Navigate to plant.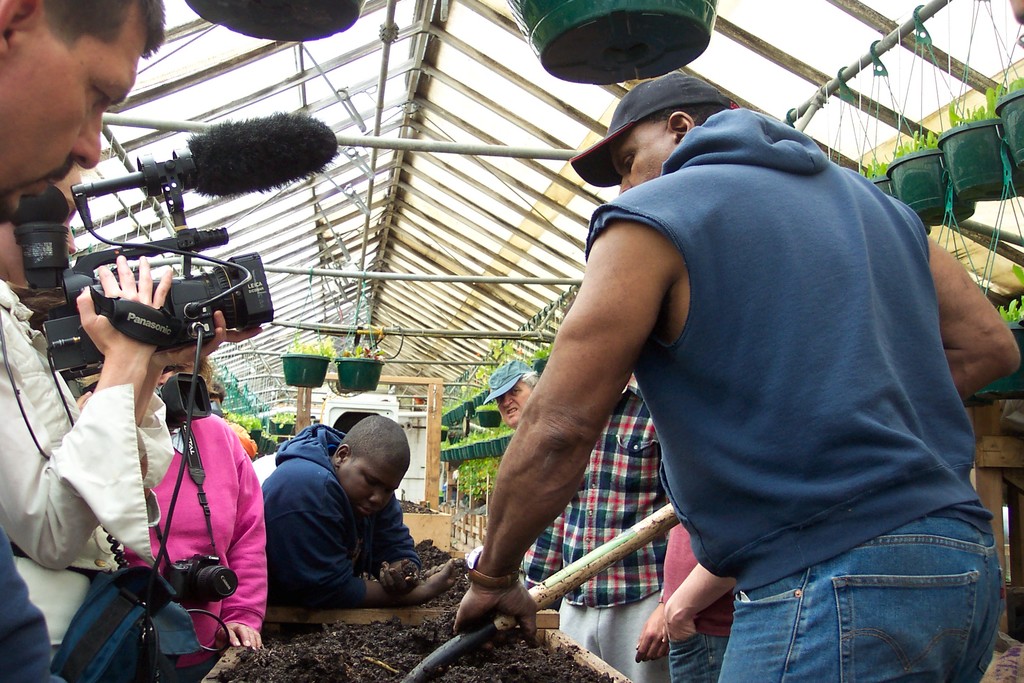
Navigation target: bbox(225, 409, 299, 449).
